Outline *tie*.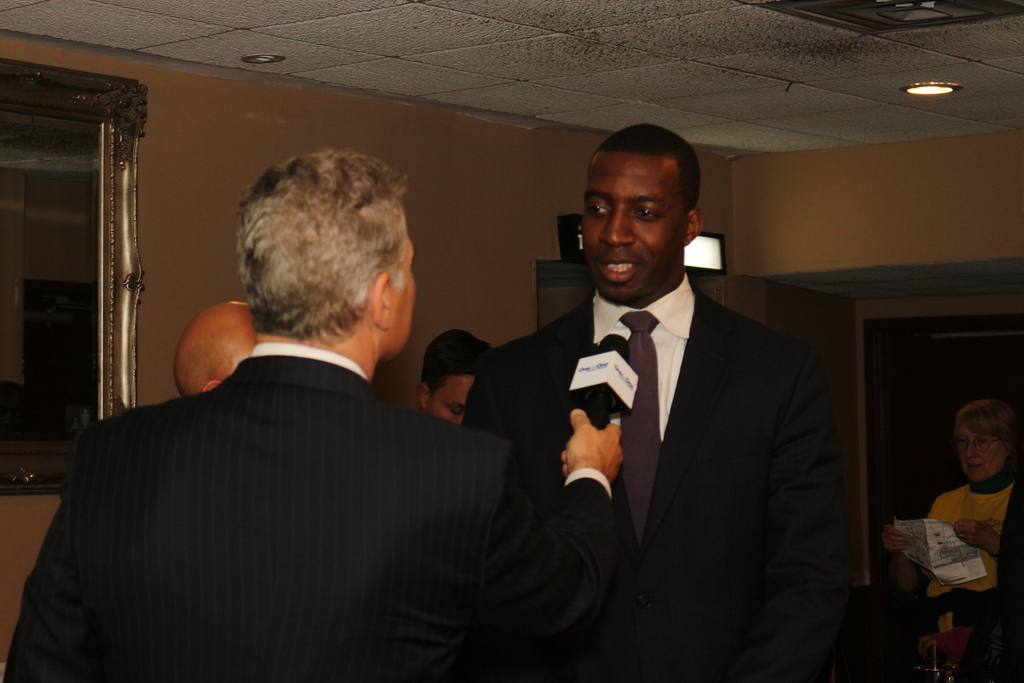
Outline: 618 312 660 551.
